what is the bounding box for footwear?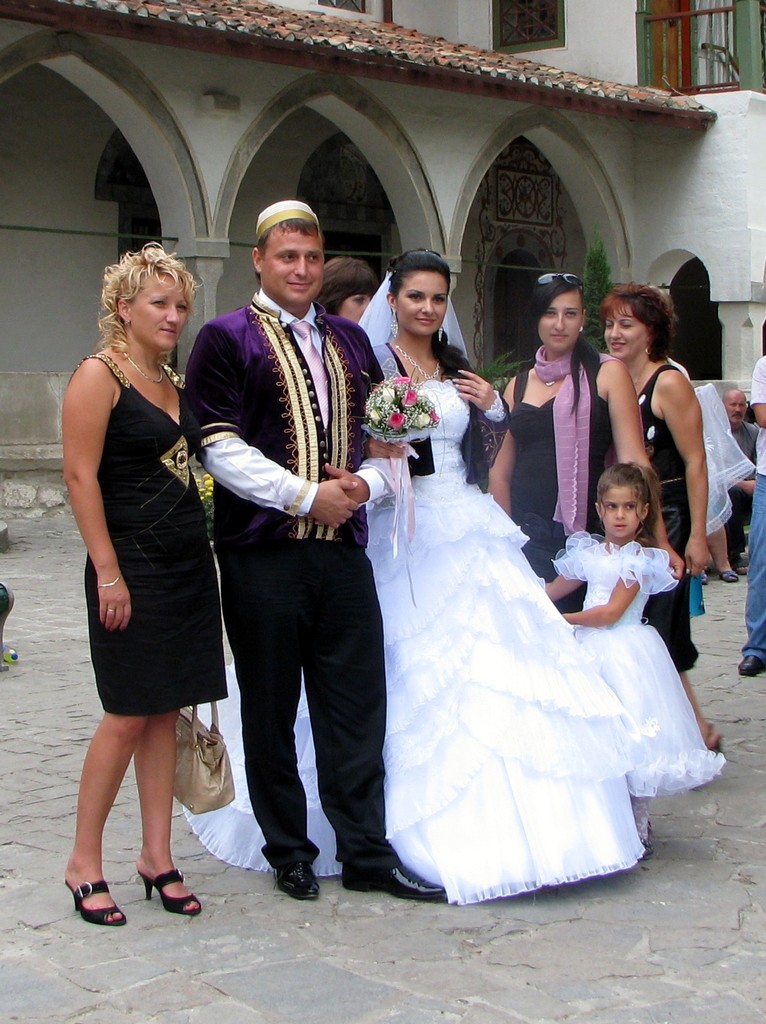
(50, 845, 120, 925).
